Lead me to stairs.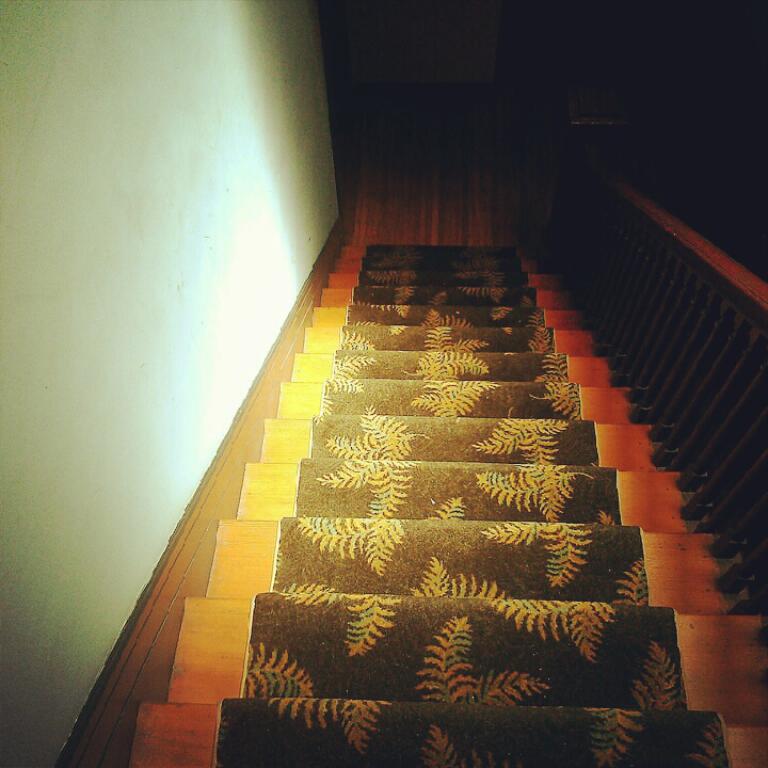
Lead to Rect(132, 229, 767, 767).
